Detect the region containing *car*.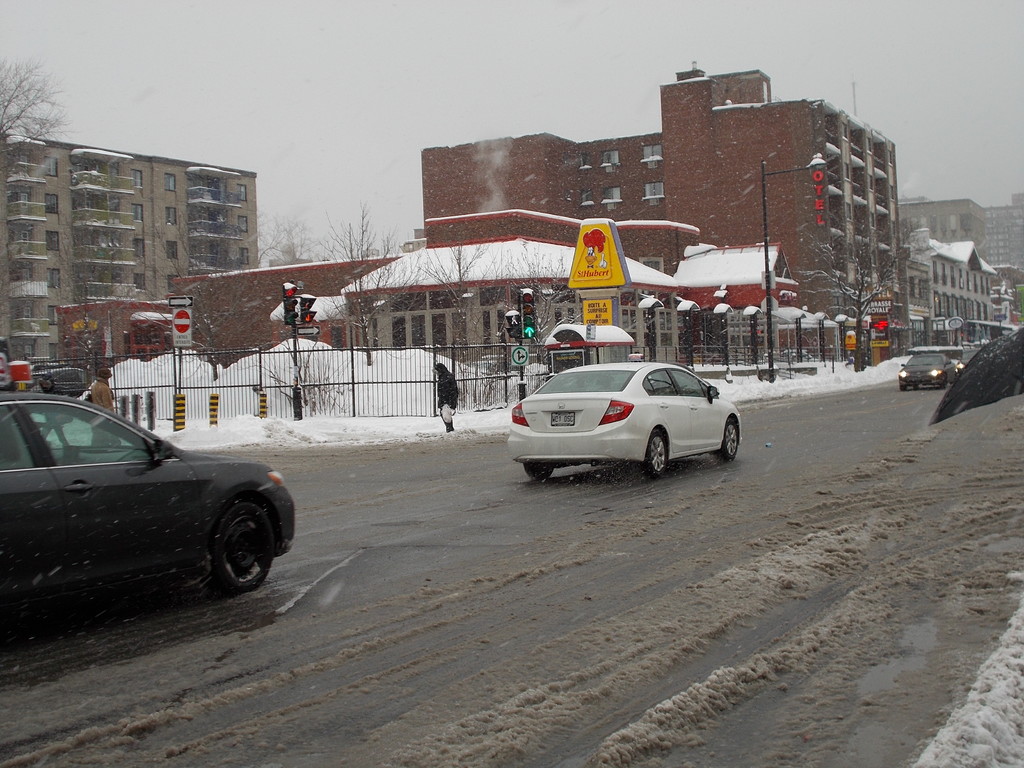
l=901, t=355, r=958, b=395.
